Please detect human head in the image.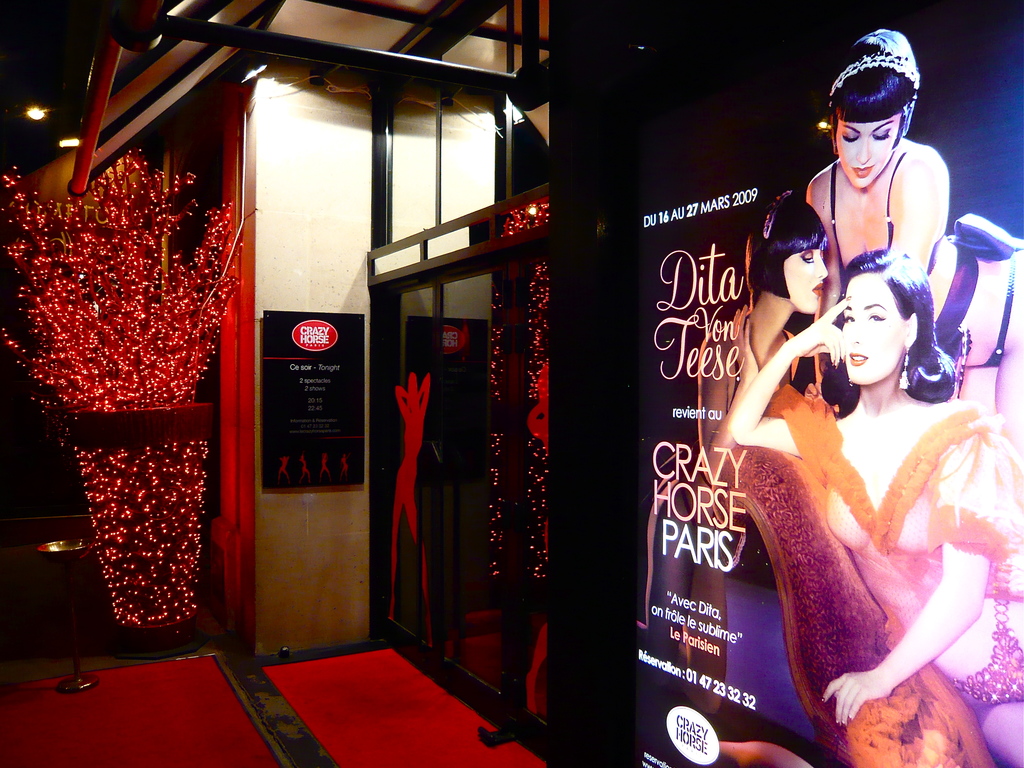
box=[845, 251, 931, 385].
